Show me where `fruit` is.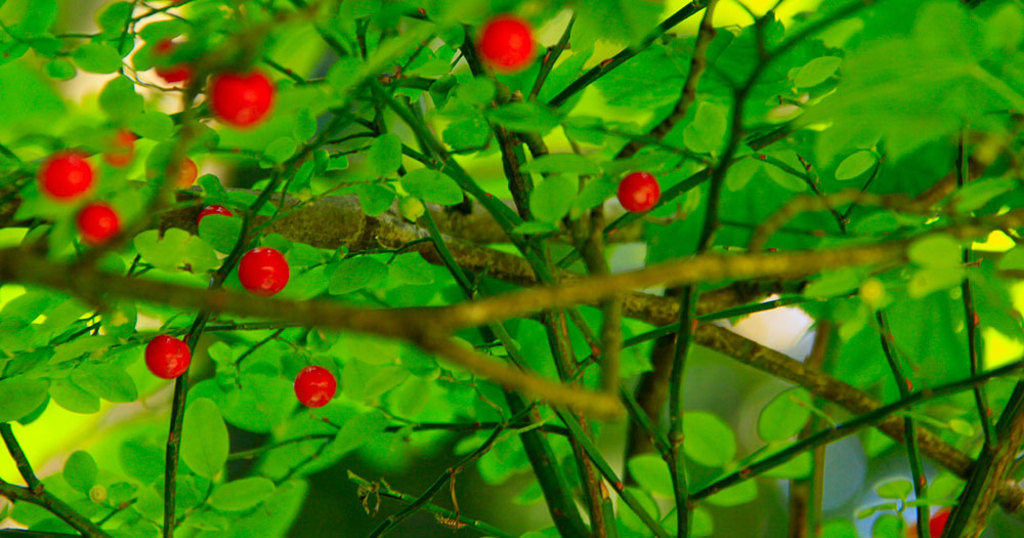
`fruit` is at [left=236, top=243, right=292, bottom=299].
